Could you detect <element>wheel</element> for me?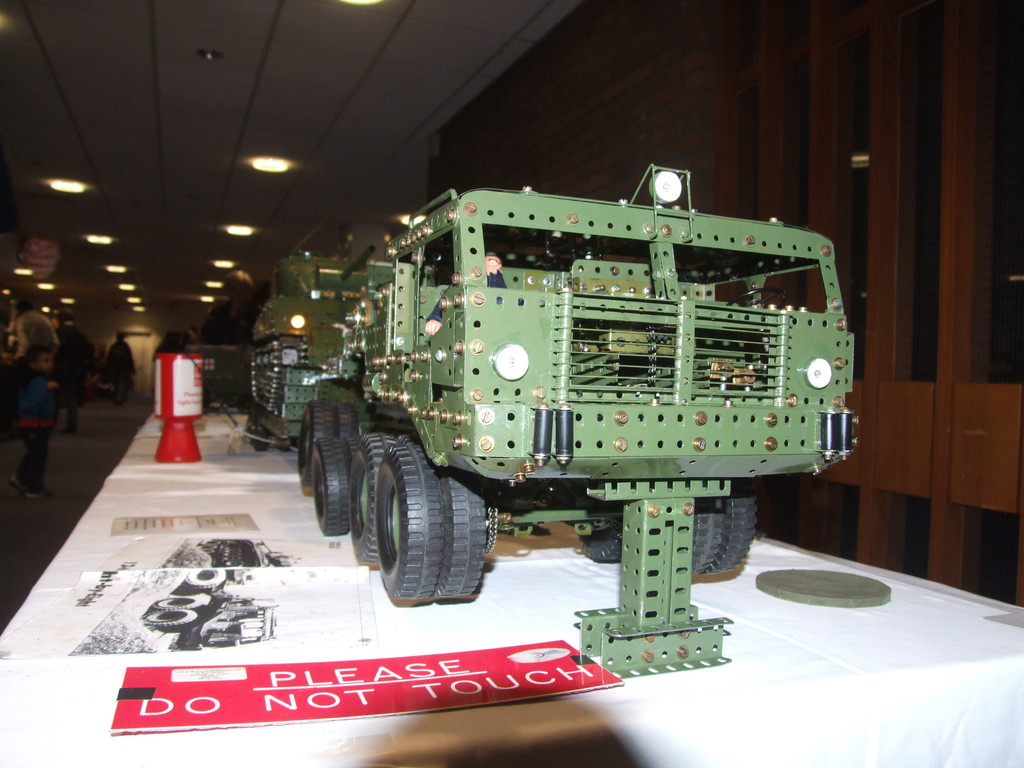
Detection result: 694/497/721/575.
